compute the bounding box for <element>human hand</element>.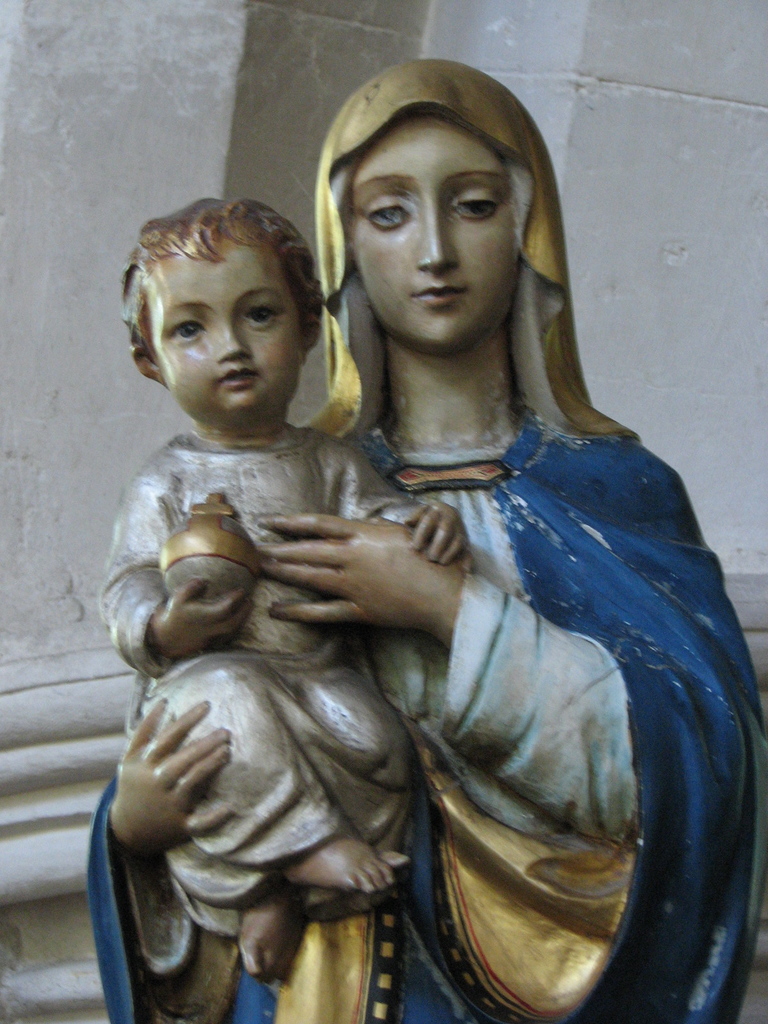
<bbox>249, 497, 503, 649</bbox>.
